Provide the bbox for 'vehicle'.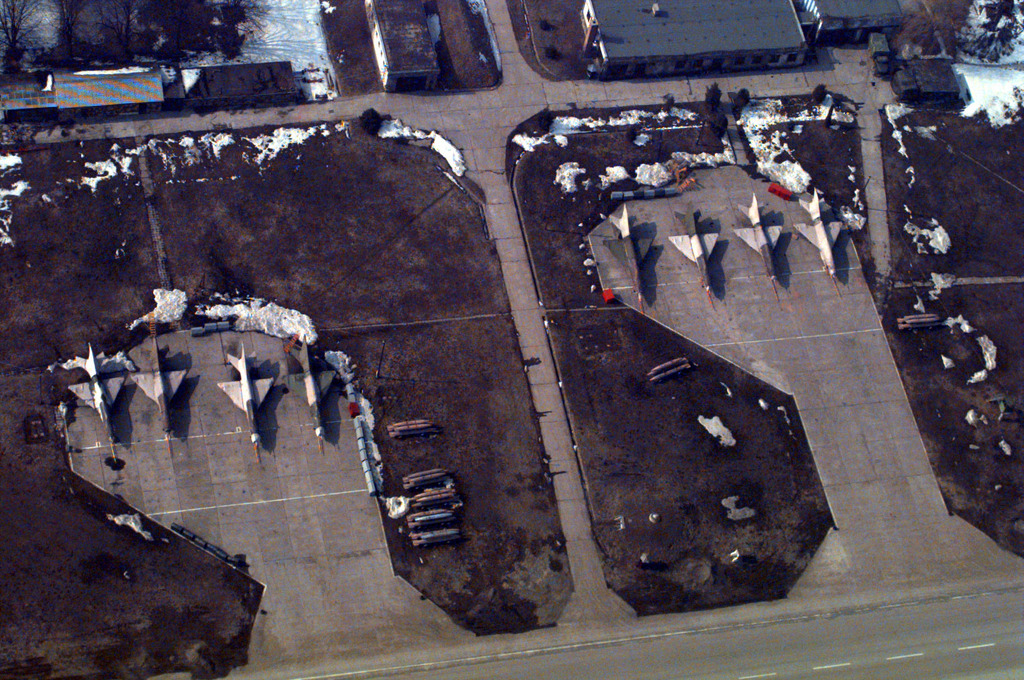
214 335 275 466.
